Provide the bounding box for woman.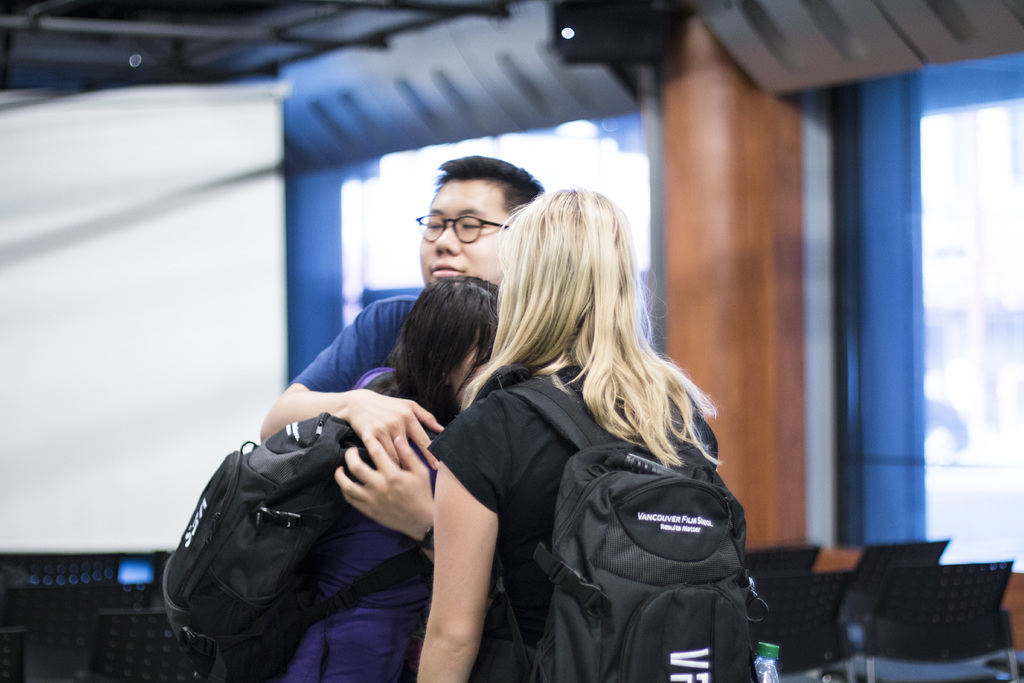
crop(373, 163, 766, 681).
